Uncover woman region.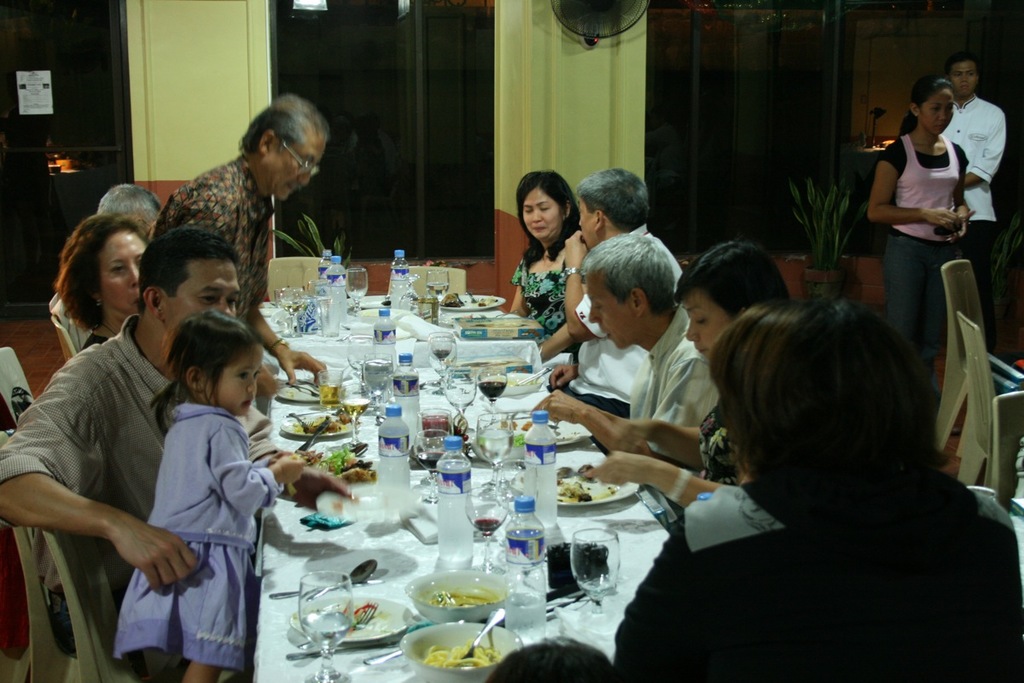
Uncovered: <bbox>585, 238, 790, 511</bbox>.
